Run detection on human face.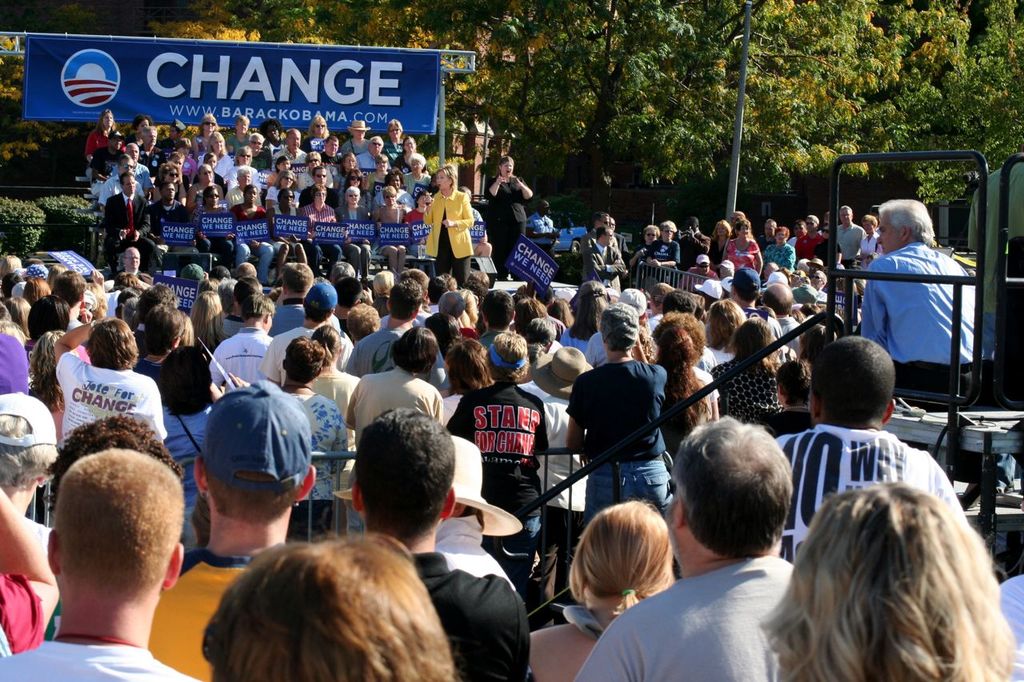
Result: detection(390, 126, 399, 138).
